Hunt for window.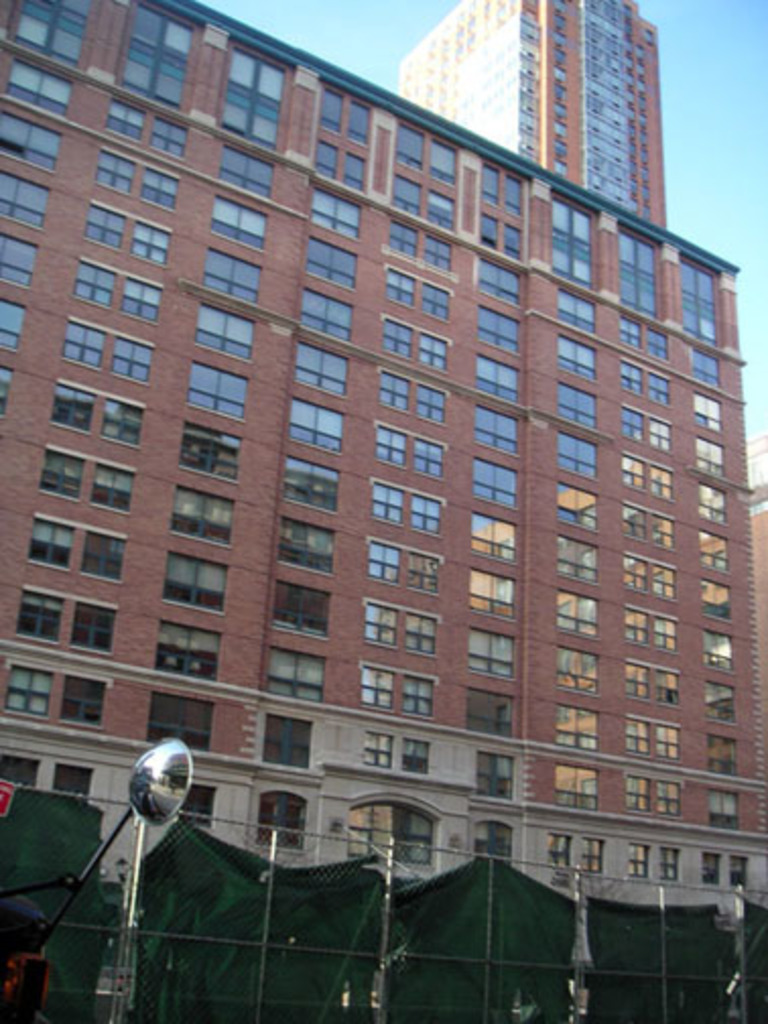
Hunted down at l=701, t=528, r=727, b=567.
